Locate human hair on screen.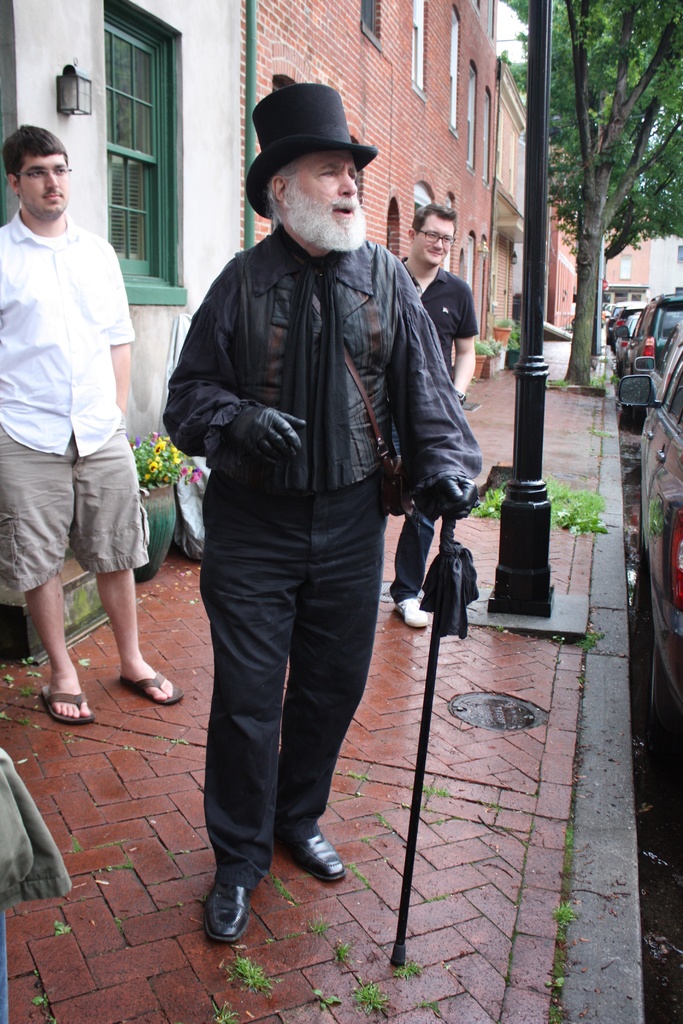
On screen at [left=410, top=200, right=457, bottom=232].
